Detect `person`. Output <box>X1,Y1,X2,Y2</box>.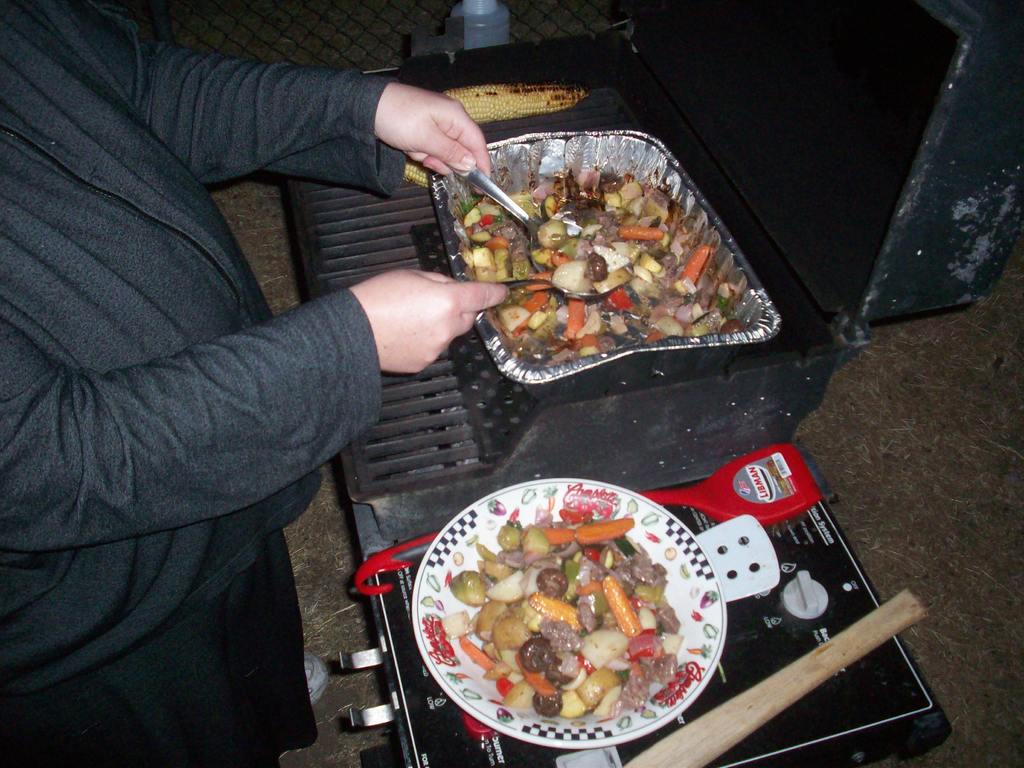
<box>0,0,513,767</box>.
